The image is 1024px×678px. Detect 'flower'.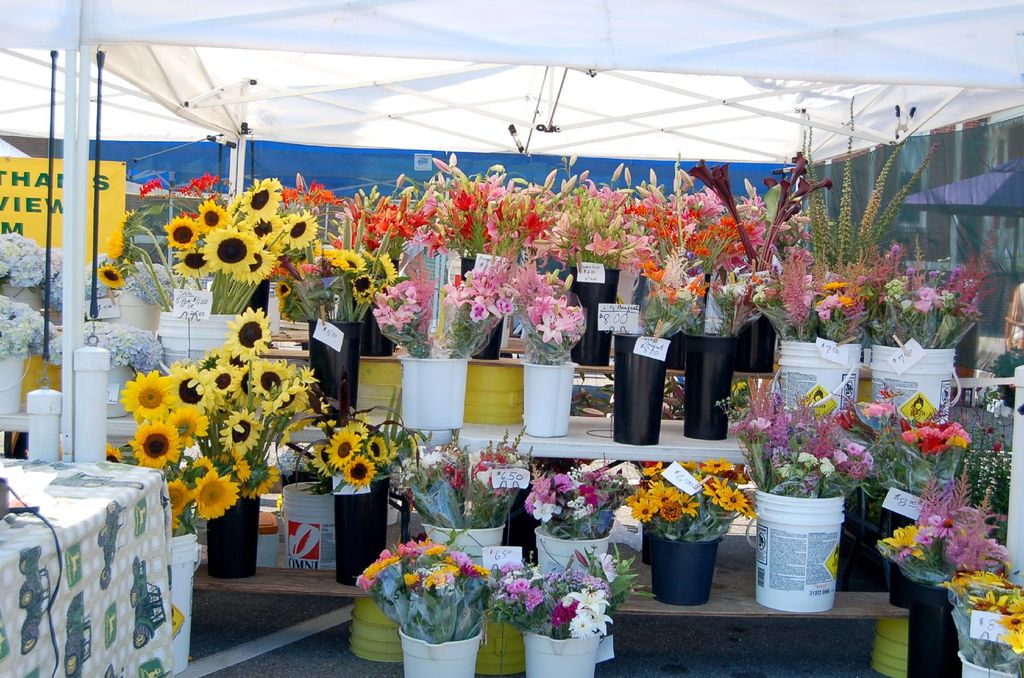
Detection: 984 422 996 438.
